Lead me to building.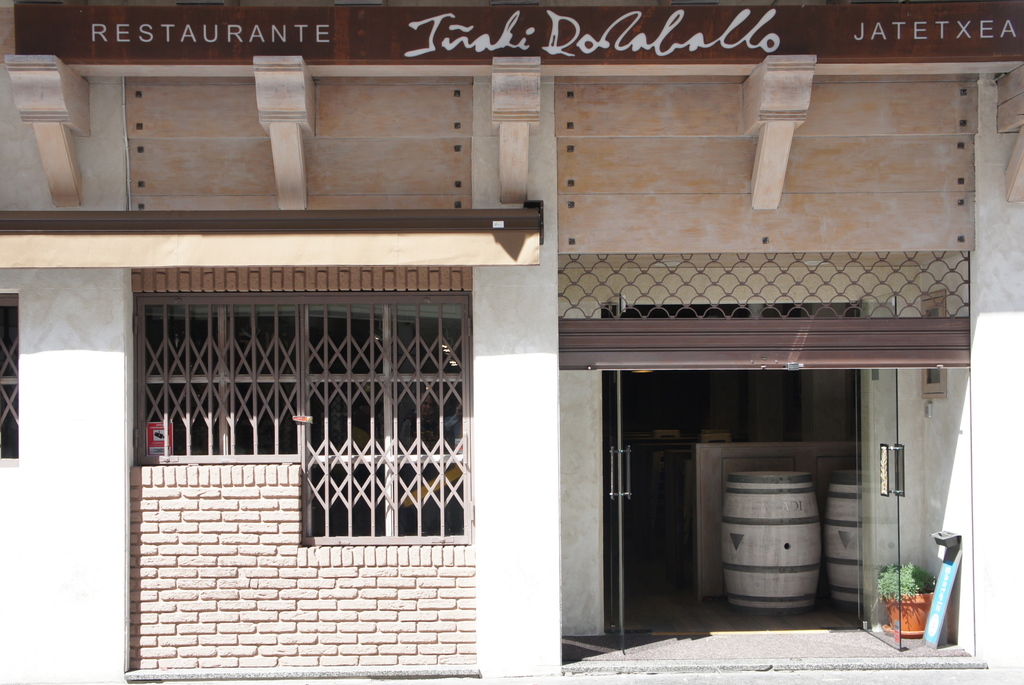
Lead to (0,0,1023,684).
